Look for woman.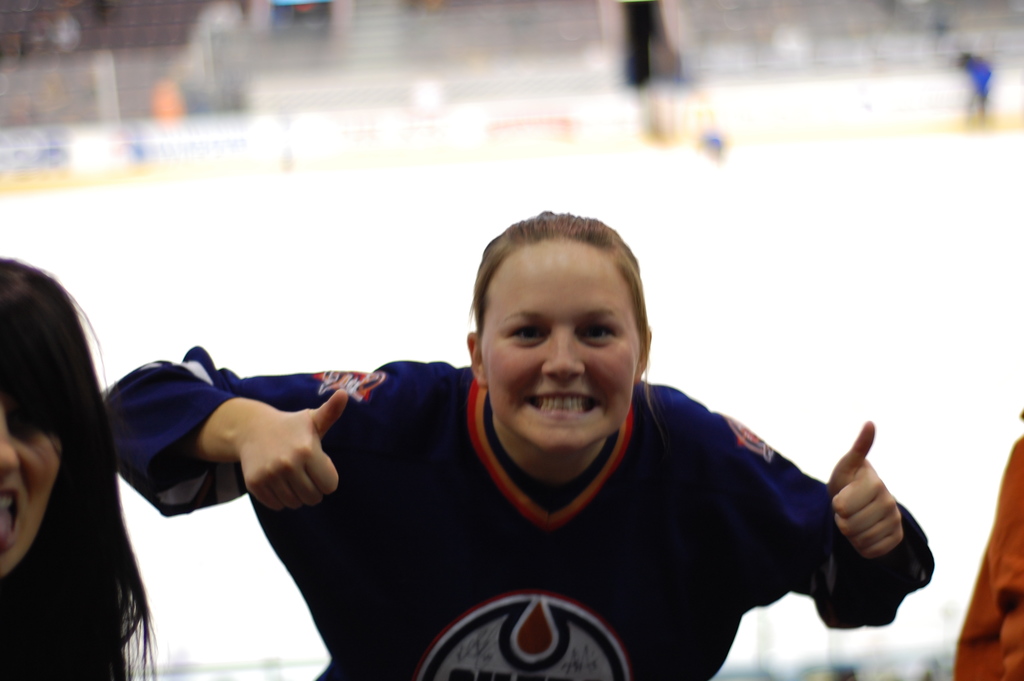
Found: left=0, top=253, right=152, bottom=680.
